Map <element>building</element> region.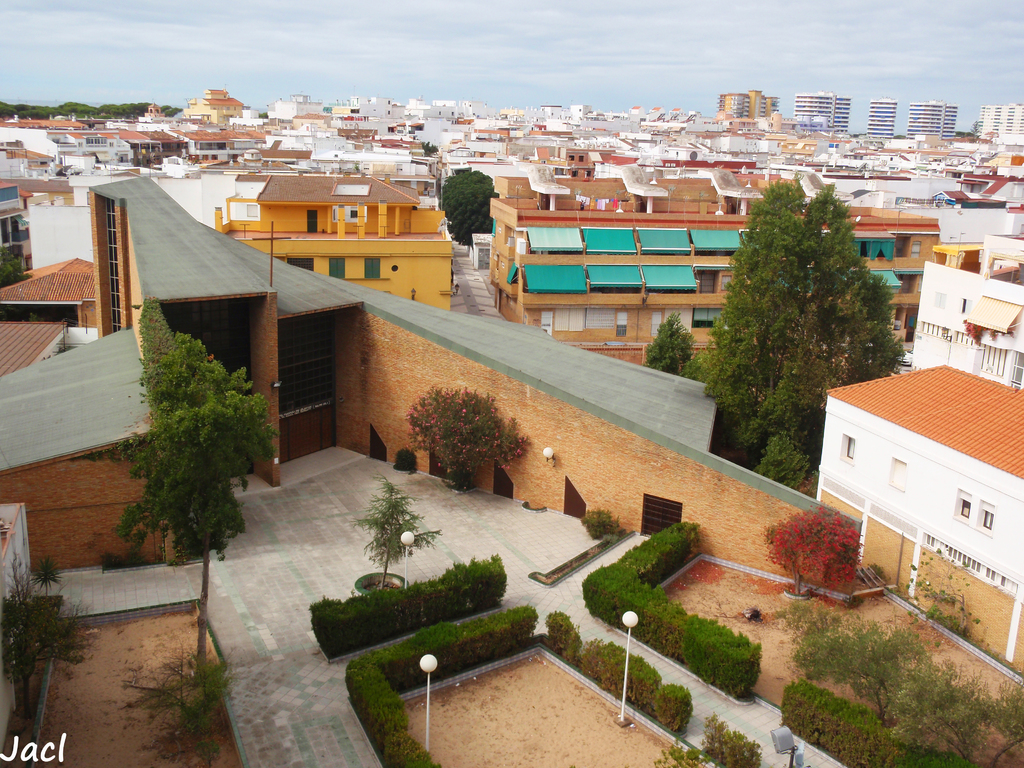
Mapped to (716, 87, 781, 132).
